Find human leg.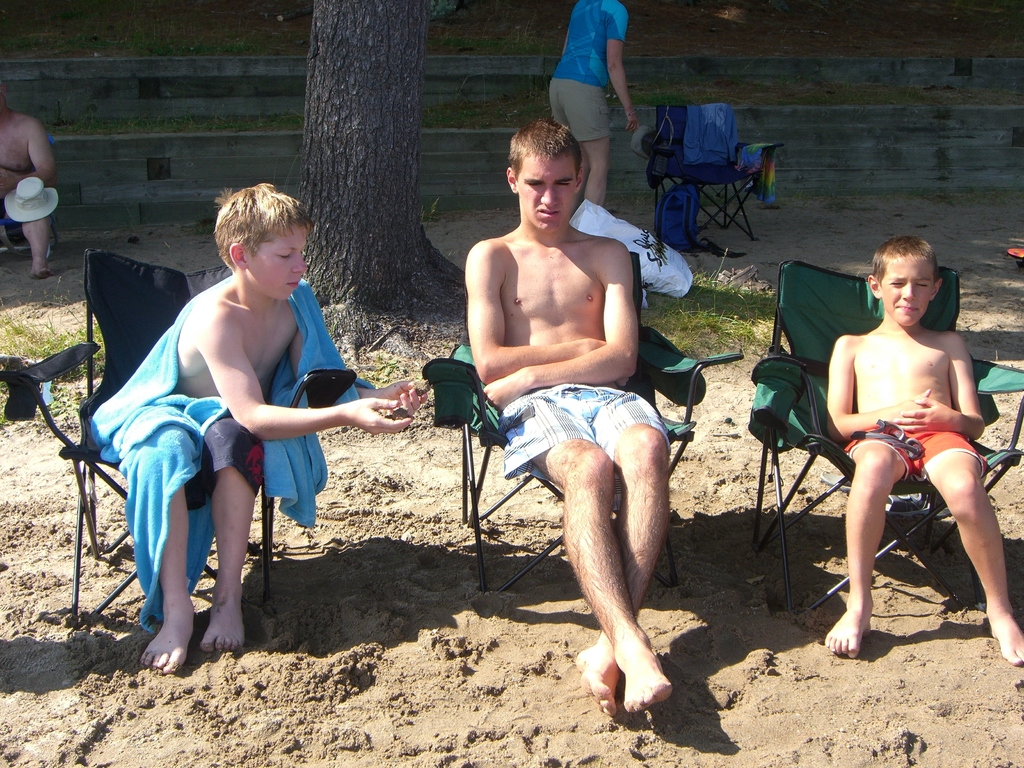
box=[844, 430, 905, 660].
